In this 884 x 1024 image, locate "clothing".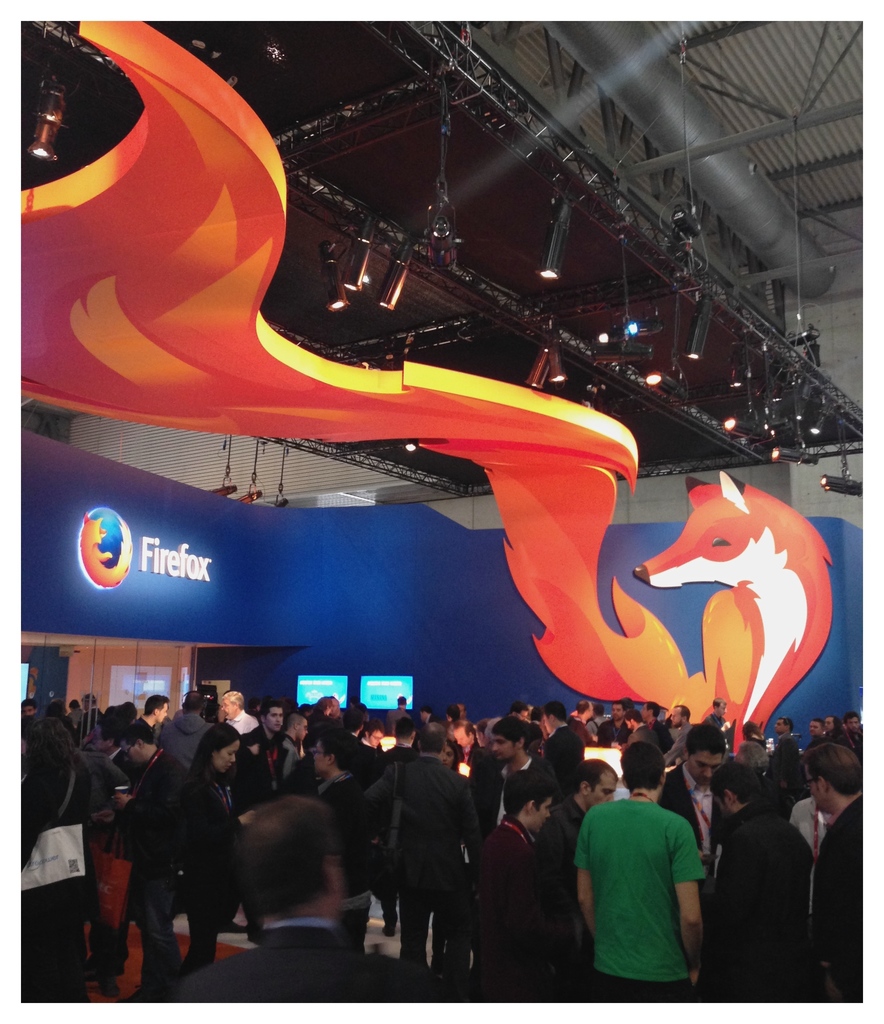
Bounding box: 706 798 812 1006.
